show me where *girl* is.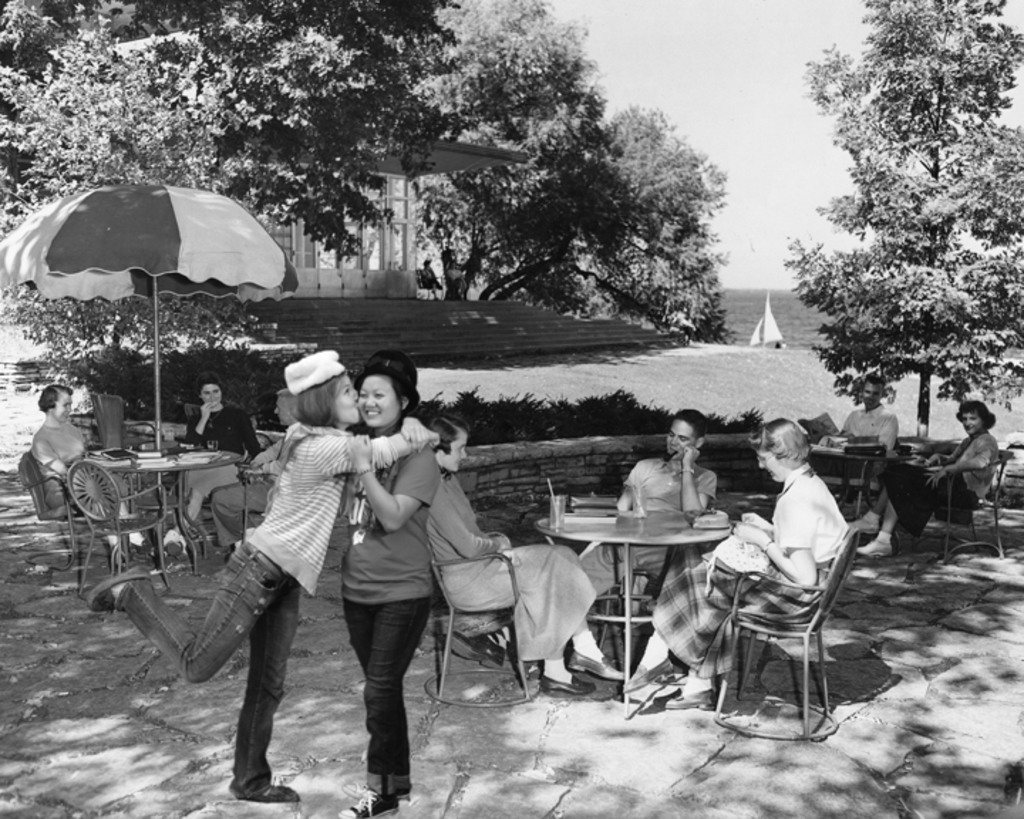
*girl* is at <region>633, 417, 845, 695</region>.
